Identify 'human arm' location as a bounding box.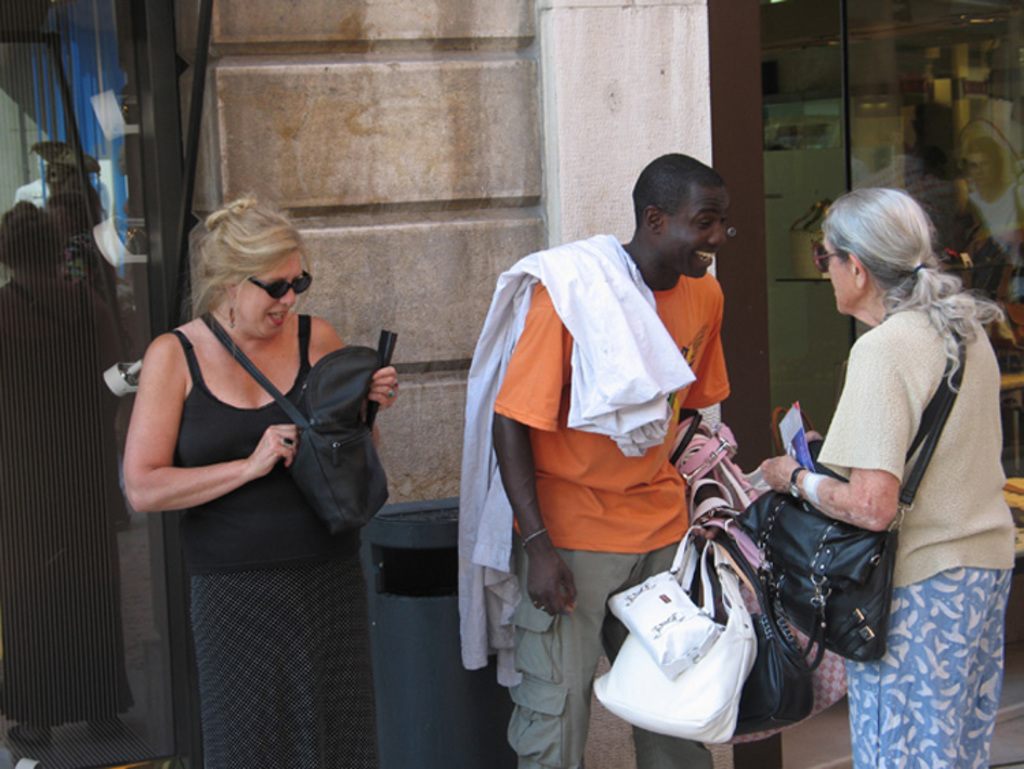
122:361:296:534.
